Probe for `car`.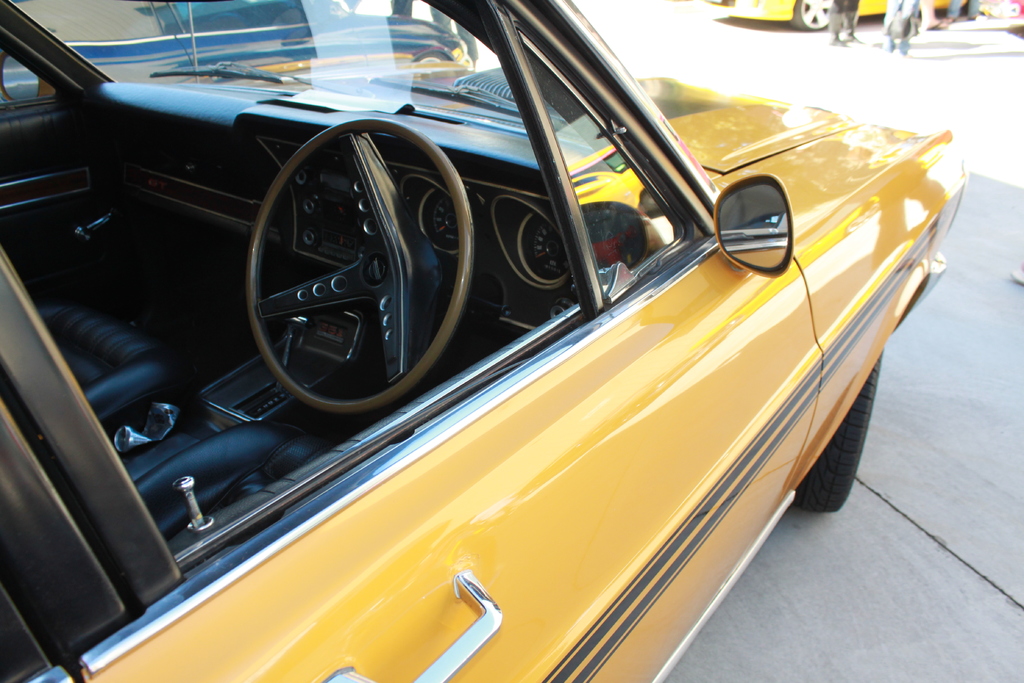
Probe result: box(0, 0, 970, 682).
